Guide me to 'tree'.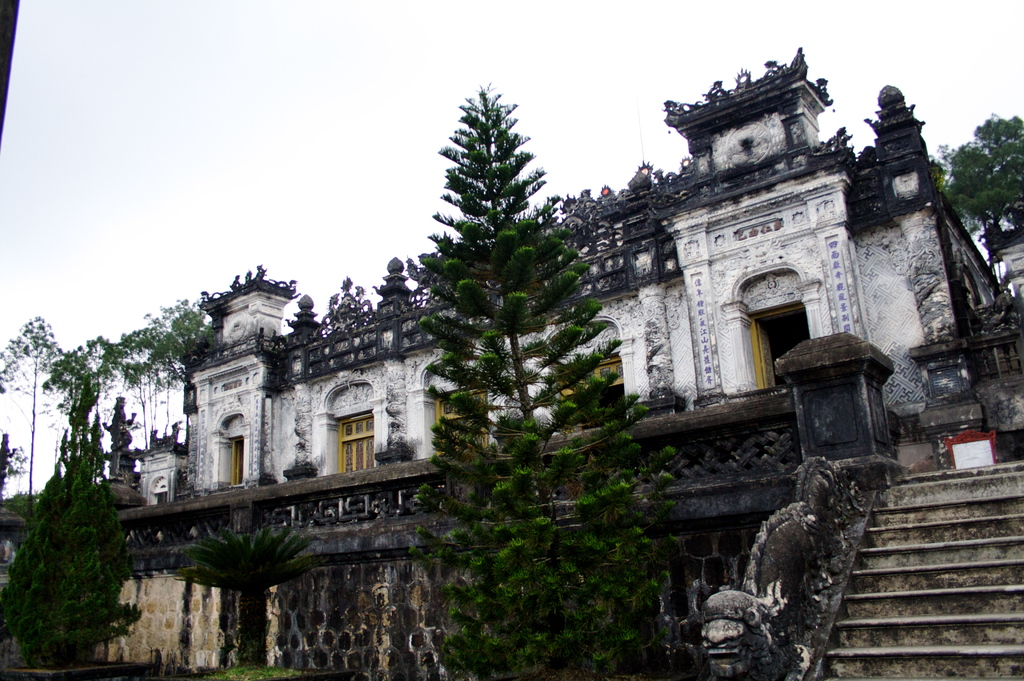
Guidance: (x1=0, y1=372, x2=147, y2=667).
